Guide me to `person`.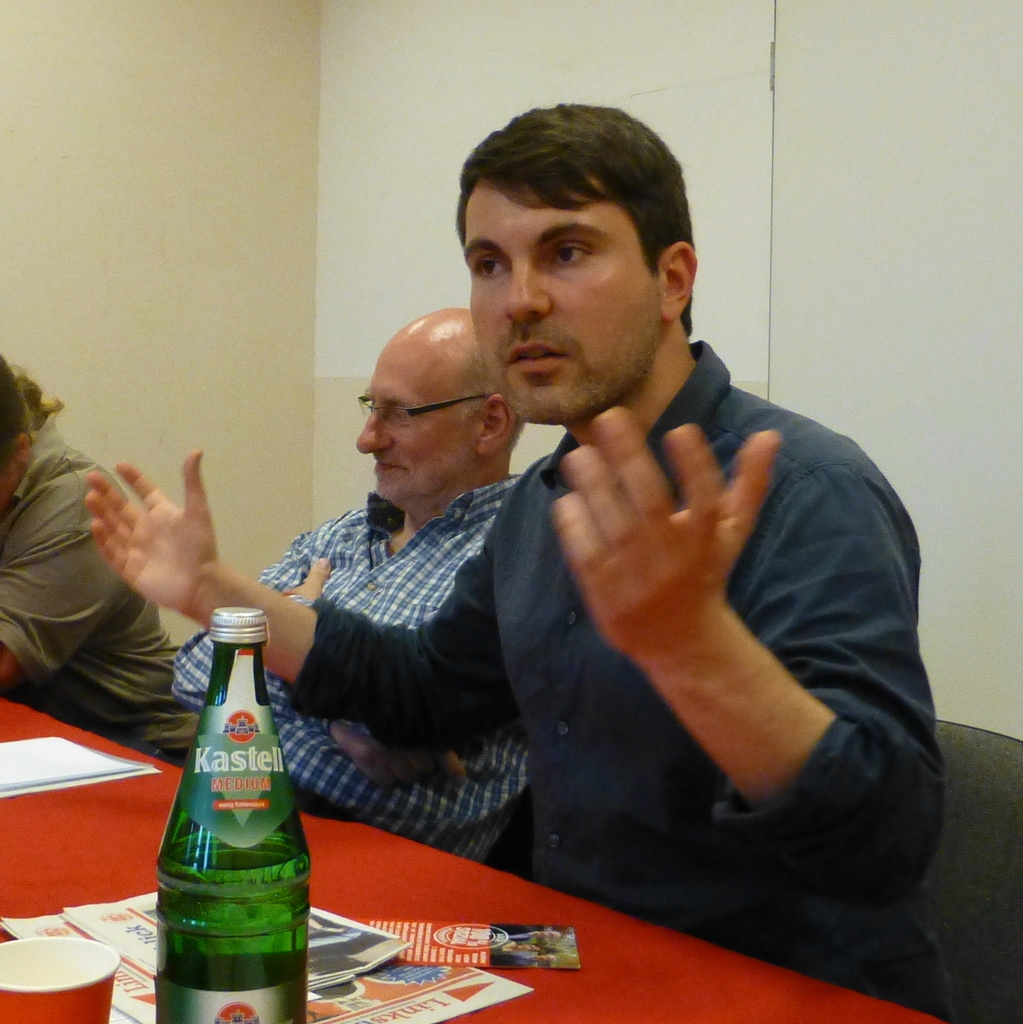
Guidance: [80, 102, 951, 1018].
